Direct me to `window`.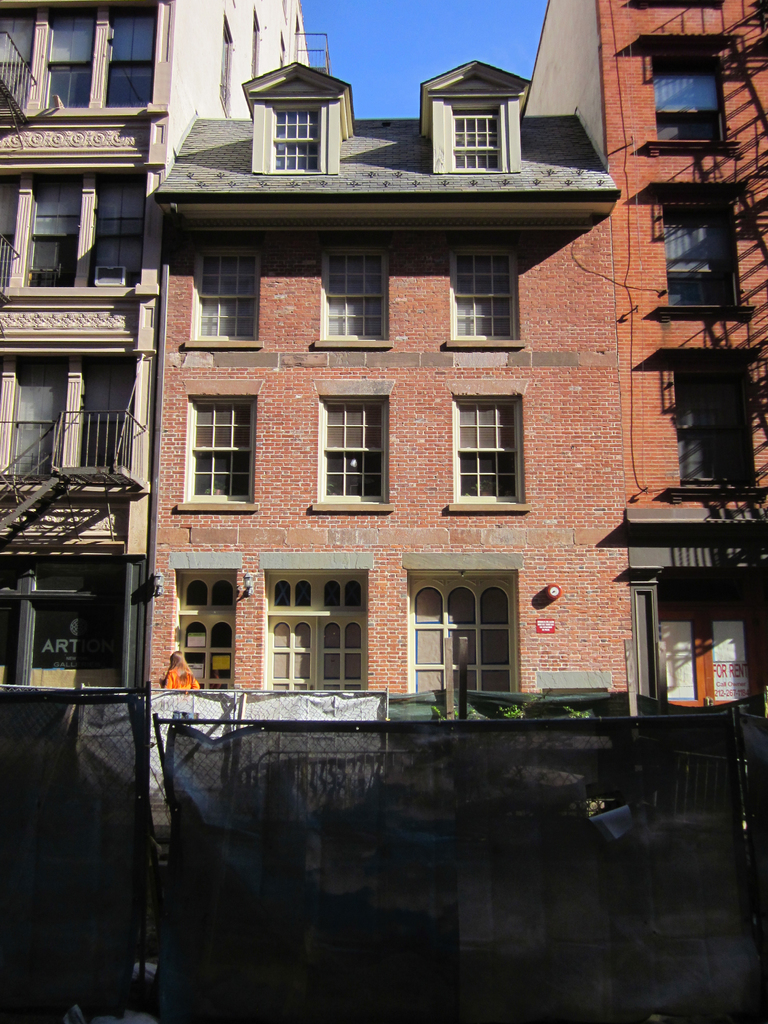
Direction: crop(417, 536, 531, 701).
